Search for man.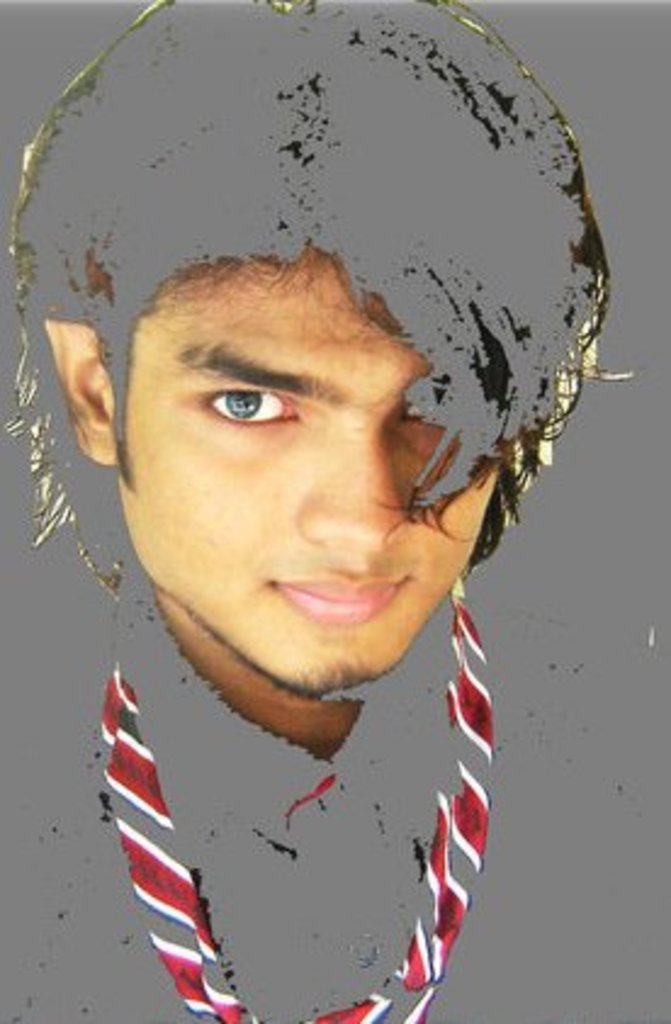
Found at x1=0, y1=0, x2=608, y2=1022.
